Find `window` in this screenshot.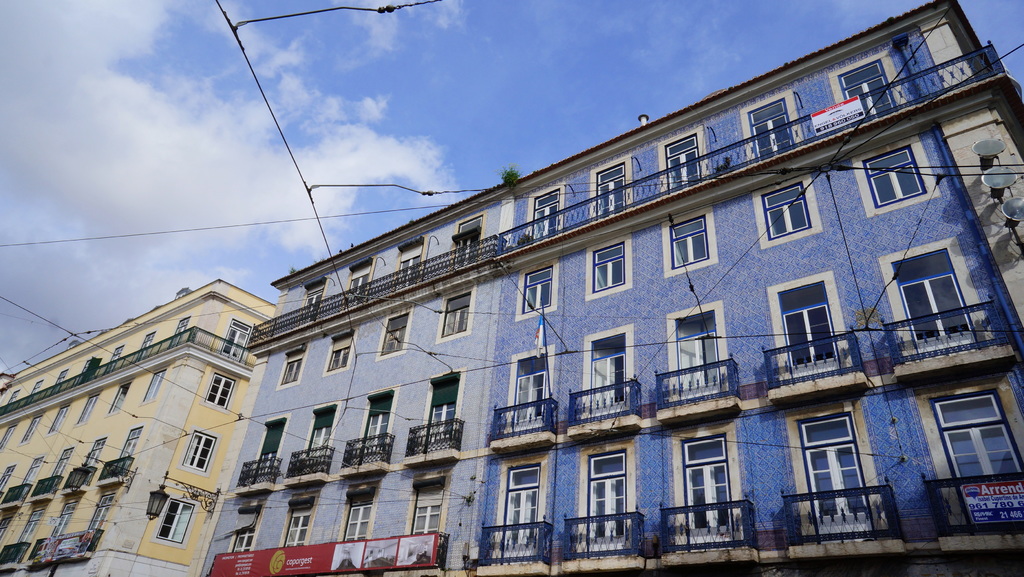
The bounding box for `window` is bbox=(925, 386, 1023, 526).
